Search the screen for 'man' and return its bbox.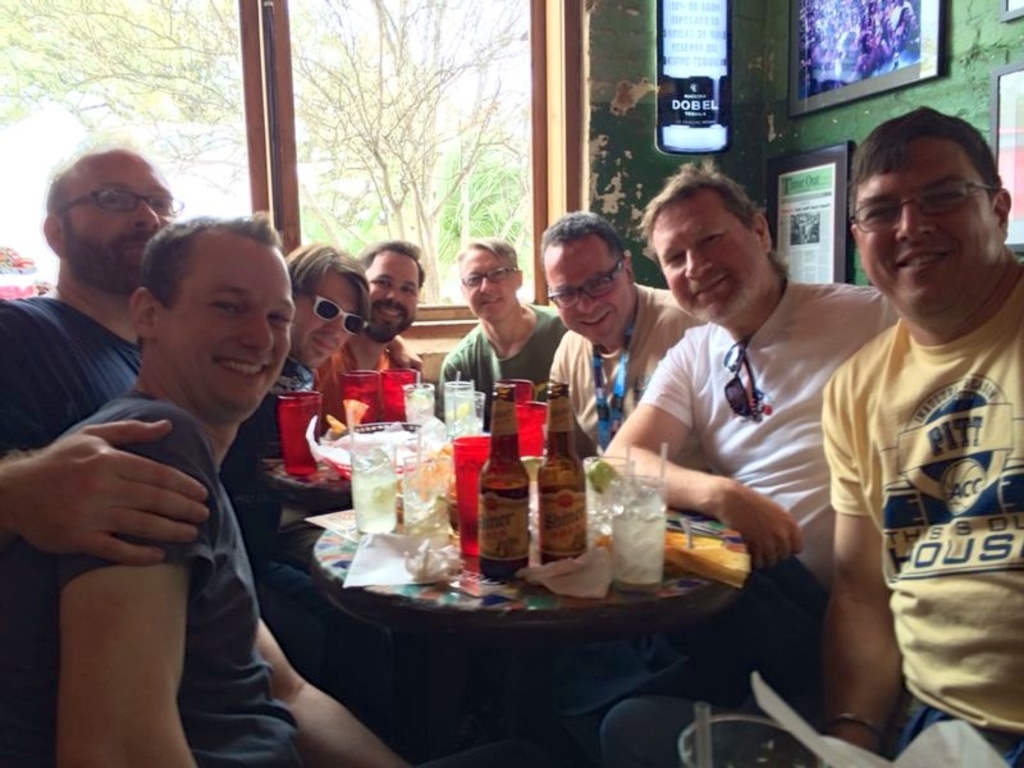
Found: 0/143/209/557.
